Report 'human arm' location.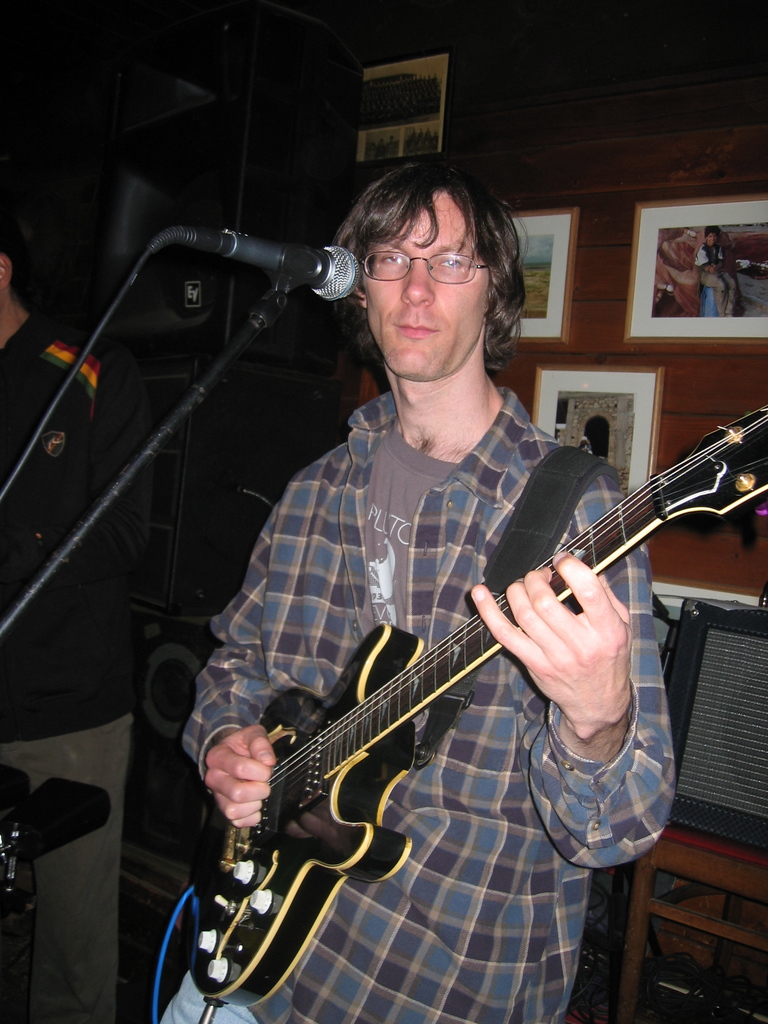
Report: 173/473/305/829.
